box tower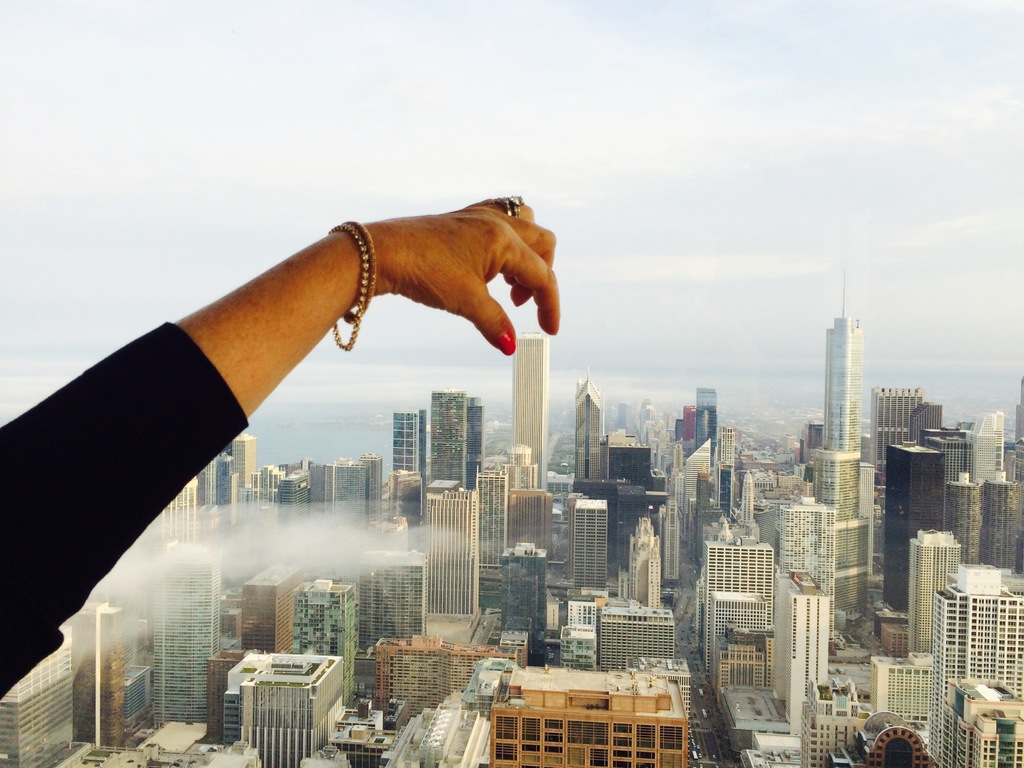
locate(156, 537, 216, 732)
